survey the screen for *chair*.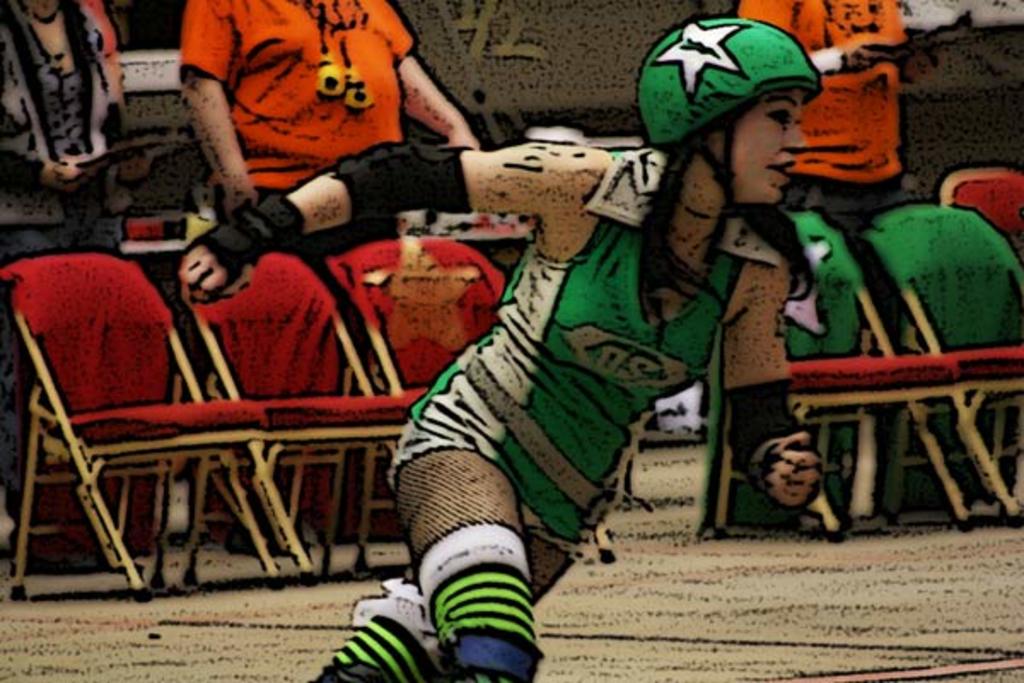
Survey found: l=869, t=201, r=1022, b=522.
